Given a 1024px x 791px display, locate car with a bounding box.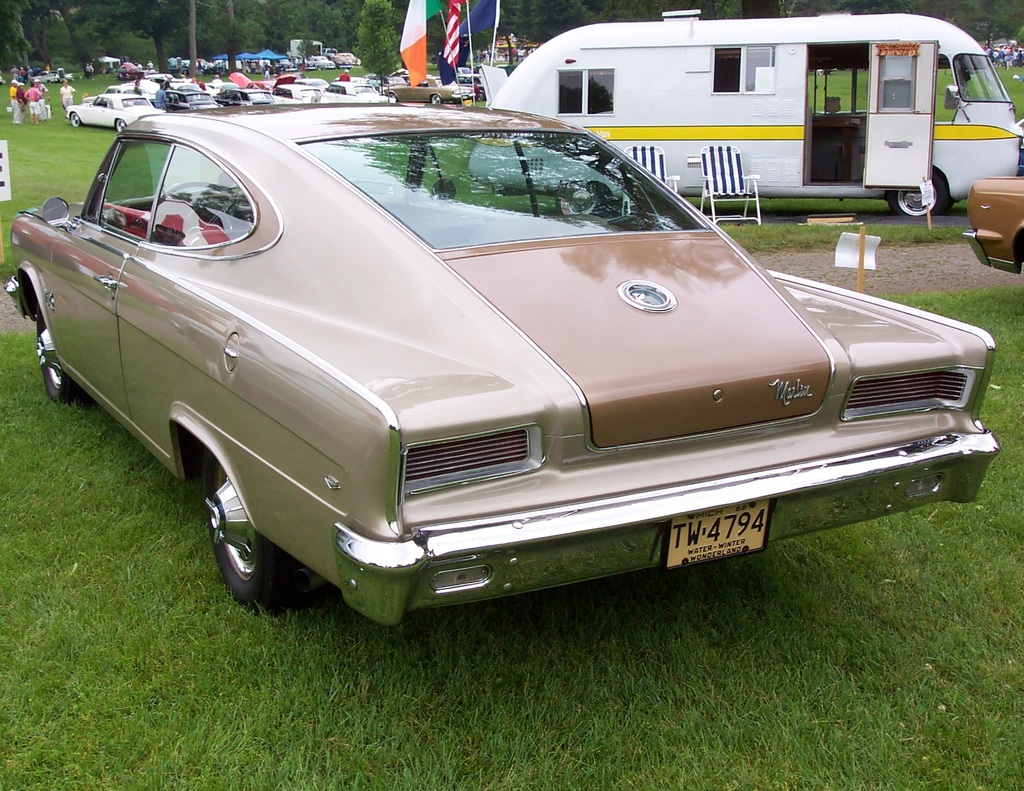
Located: bbox=(17, 91, 1008, 637).
